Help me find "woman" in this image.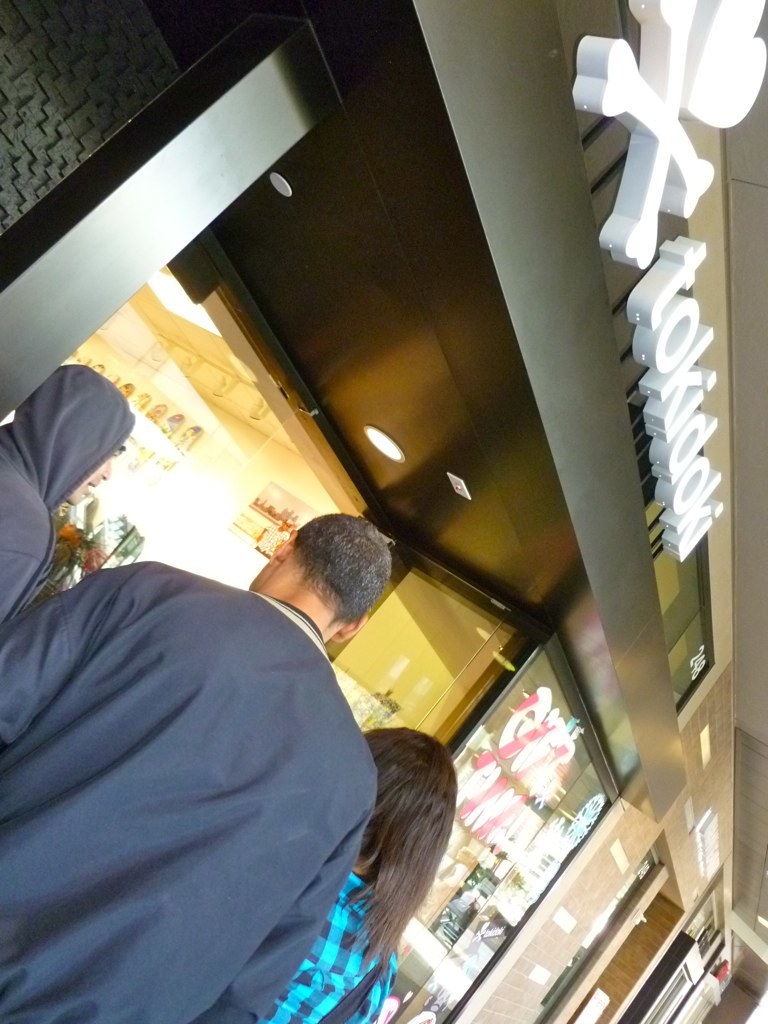
Found it: <box>249,722,465,1023</box>.
